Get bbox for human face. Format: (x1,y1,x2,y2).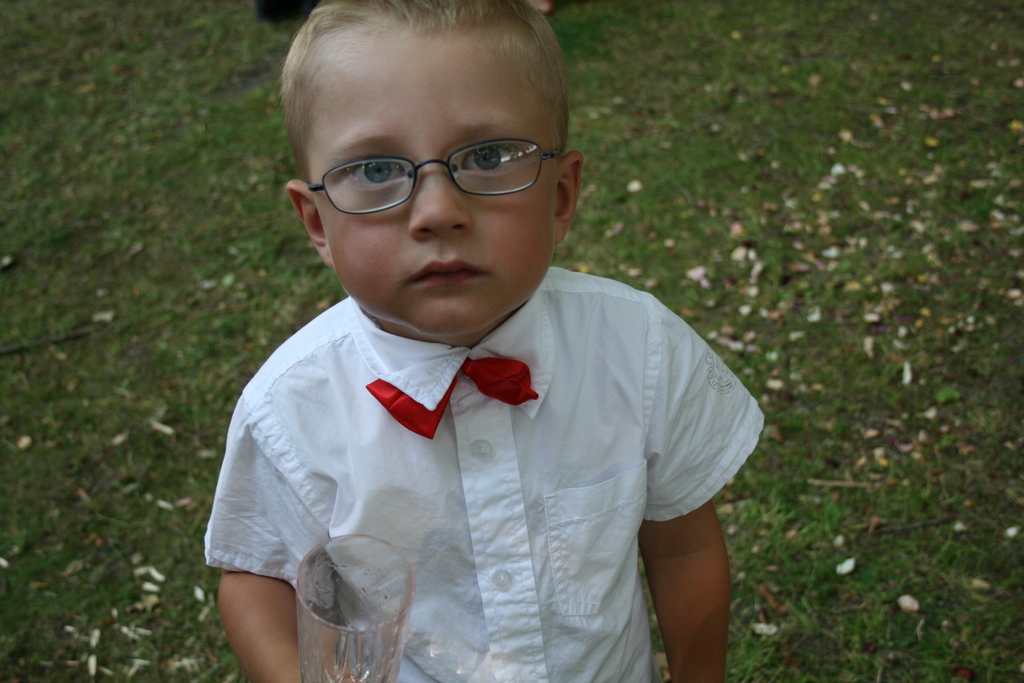
(307,26,554,334).
